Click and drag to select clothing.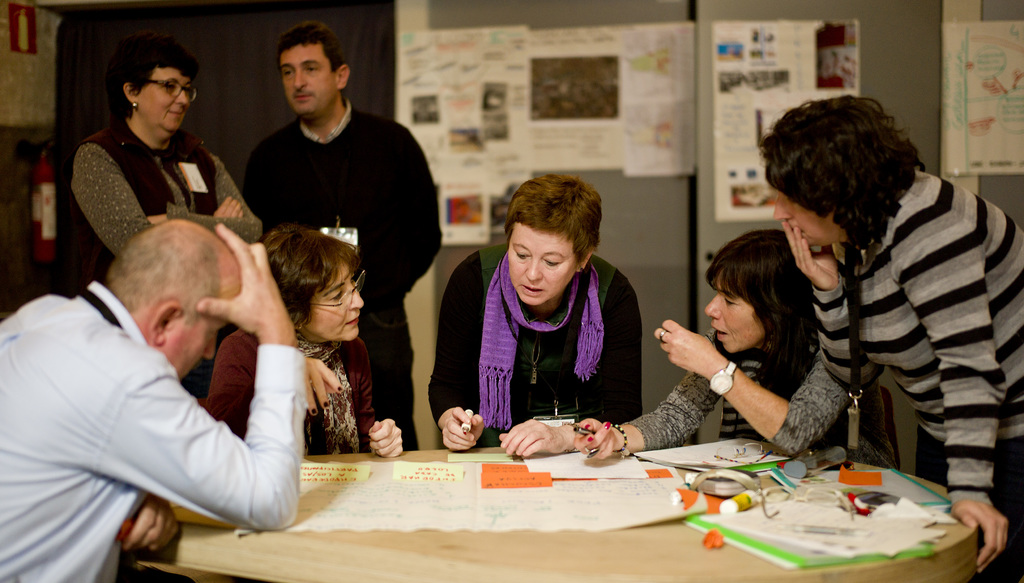
Selection: crop(813, 169, 1023, 582).
